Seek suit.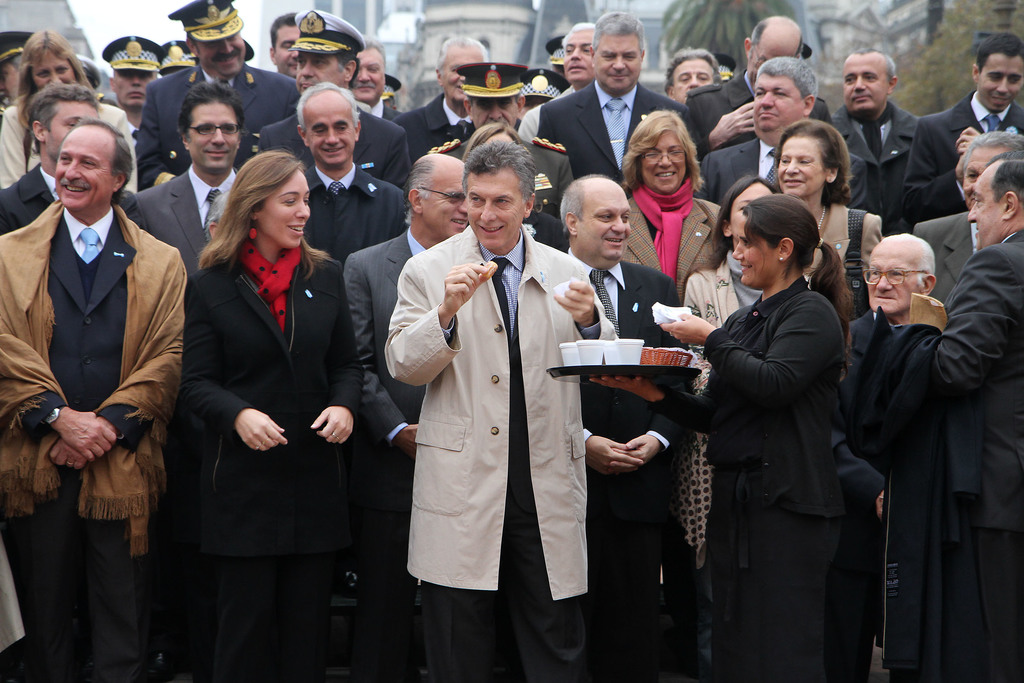
left=803, top=204, right=882, bottom=315.
